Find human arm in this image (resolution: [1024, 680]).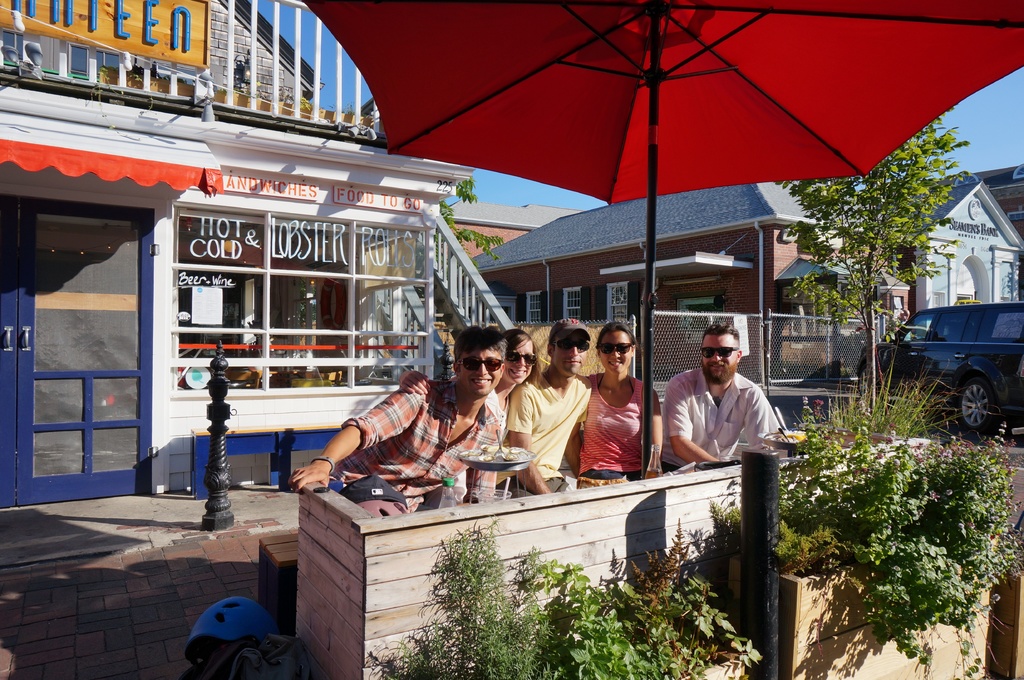
465,442,499,504.
